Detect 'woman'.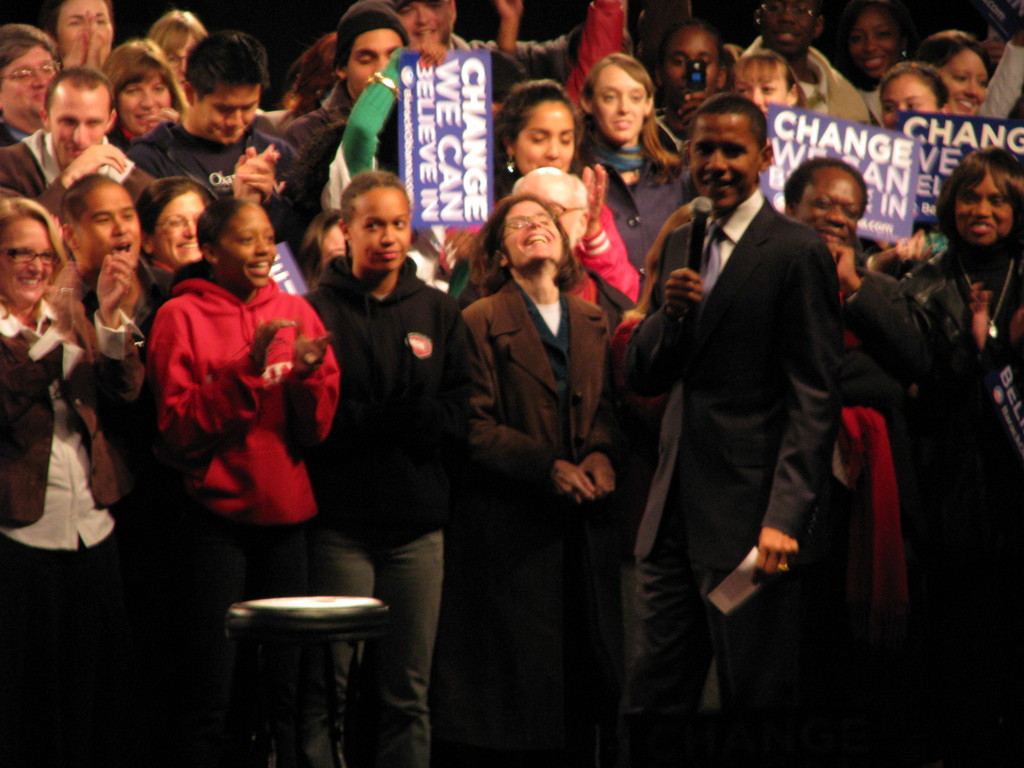
Detected at box(60, 168, 175, 328).
